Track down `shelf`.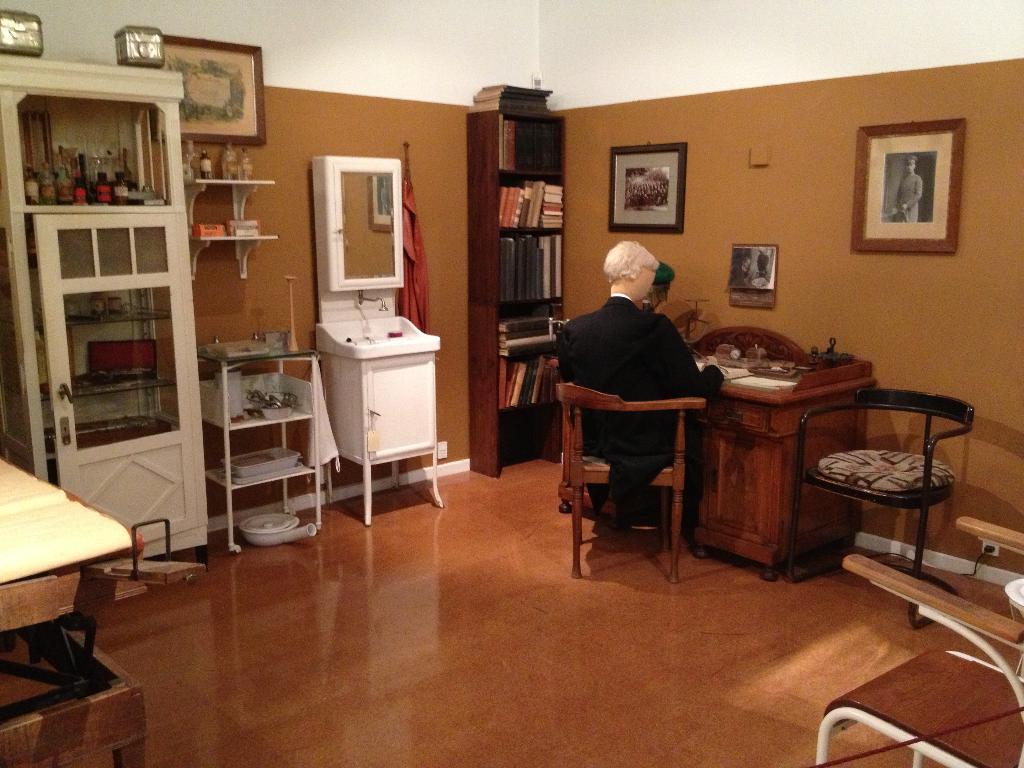
Tracked to <bbox>499, 345, 564, 413</bbox>.
